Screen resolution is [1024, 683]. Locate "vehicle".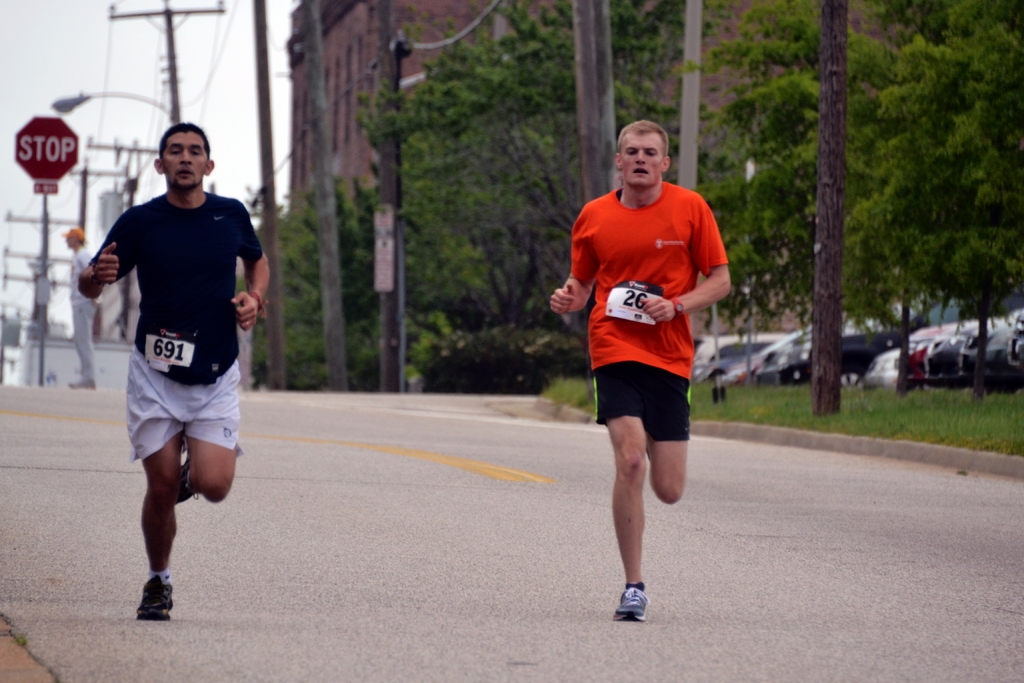
{"left": 717, "top": 323, "right": 907, "bottom": 388}.
